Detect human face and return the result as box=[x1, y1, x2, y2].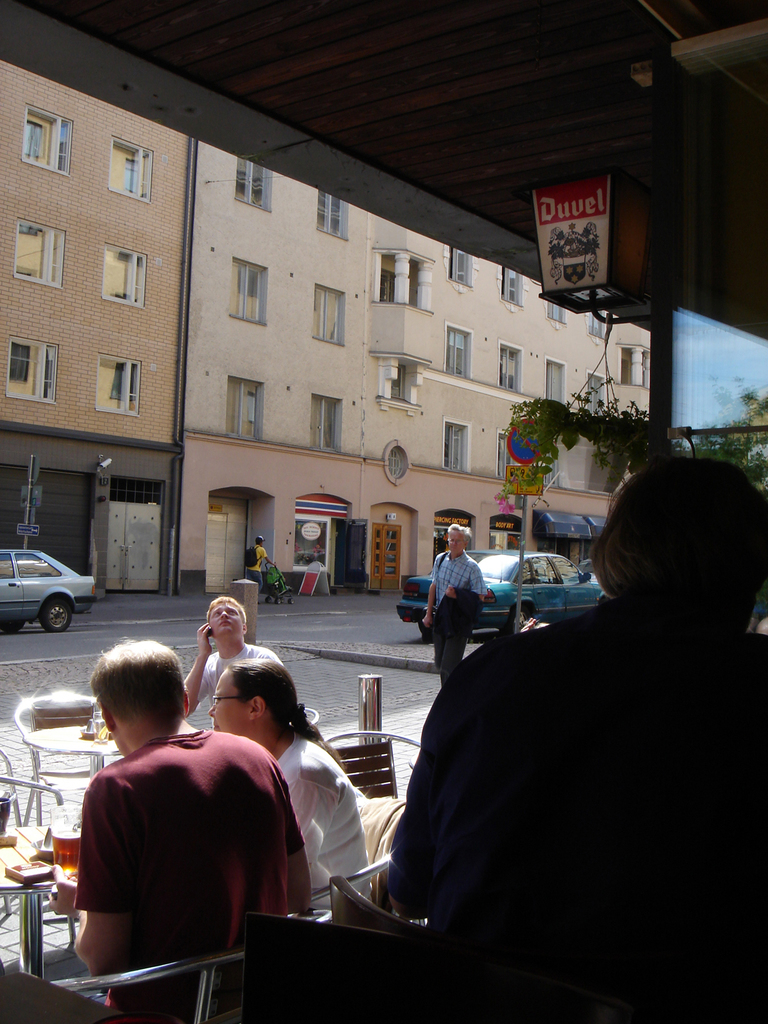
box=[205, 667, 251, 739].
